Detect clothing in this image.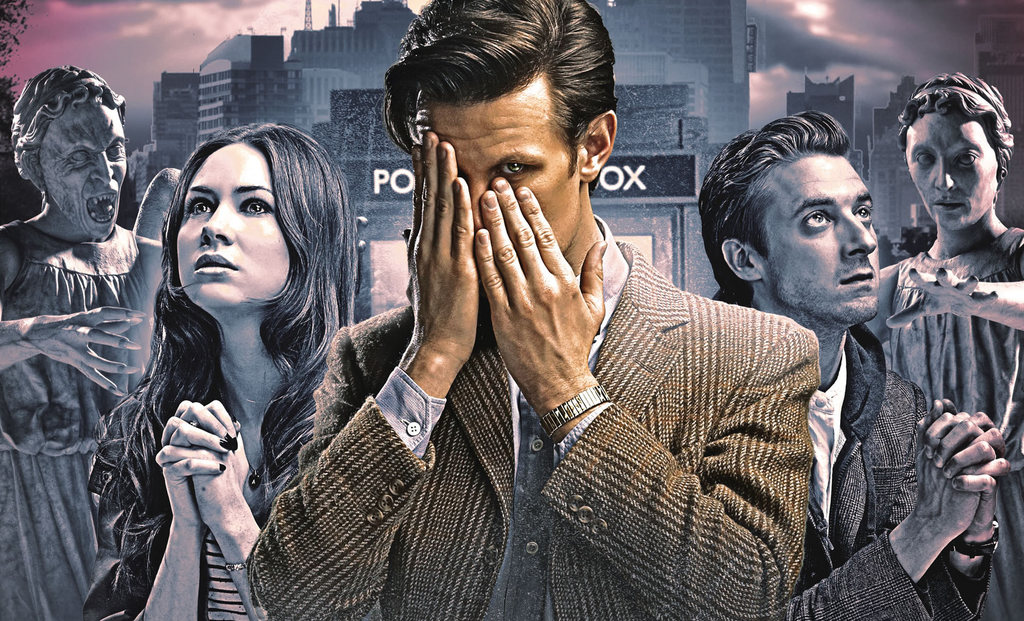
Detection: detection(890, 224, 1023, 620).
